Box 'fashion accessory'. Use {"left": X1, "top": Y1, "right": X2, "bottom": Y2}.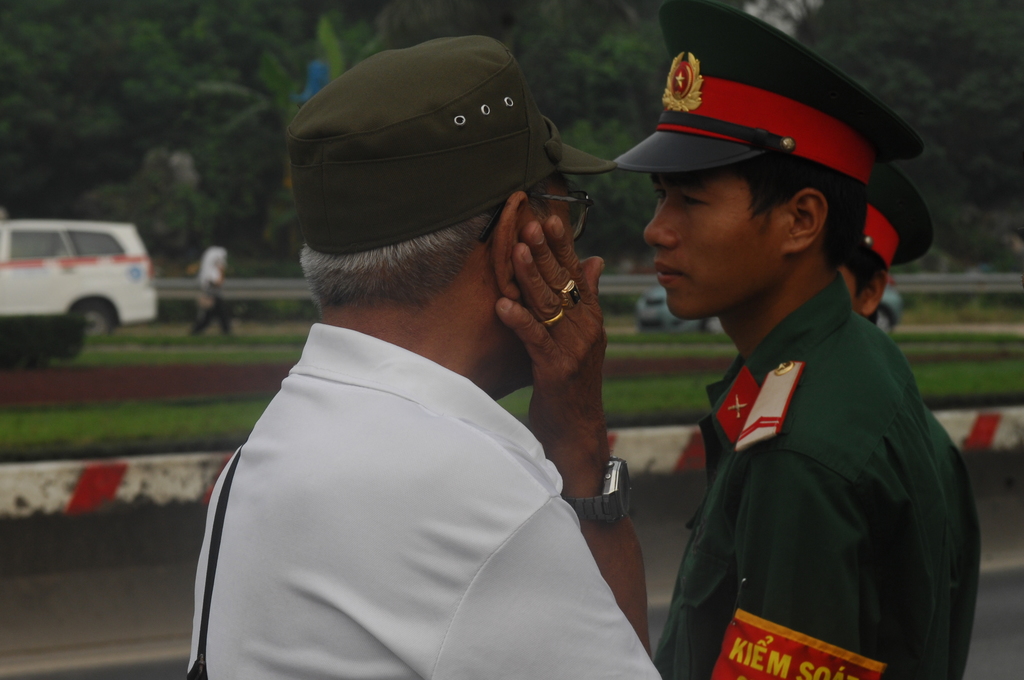
{"left": 561, "top": 457, "right": 637, "bottom": 529}.
